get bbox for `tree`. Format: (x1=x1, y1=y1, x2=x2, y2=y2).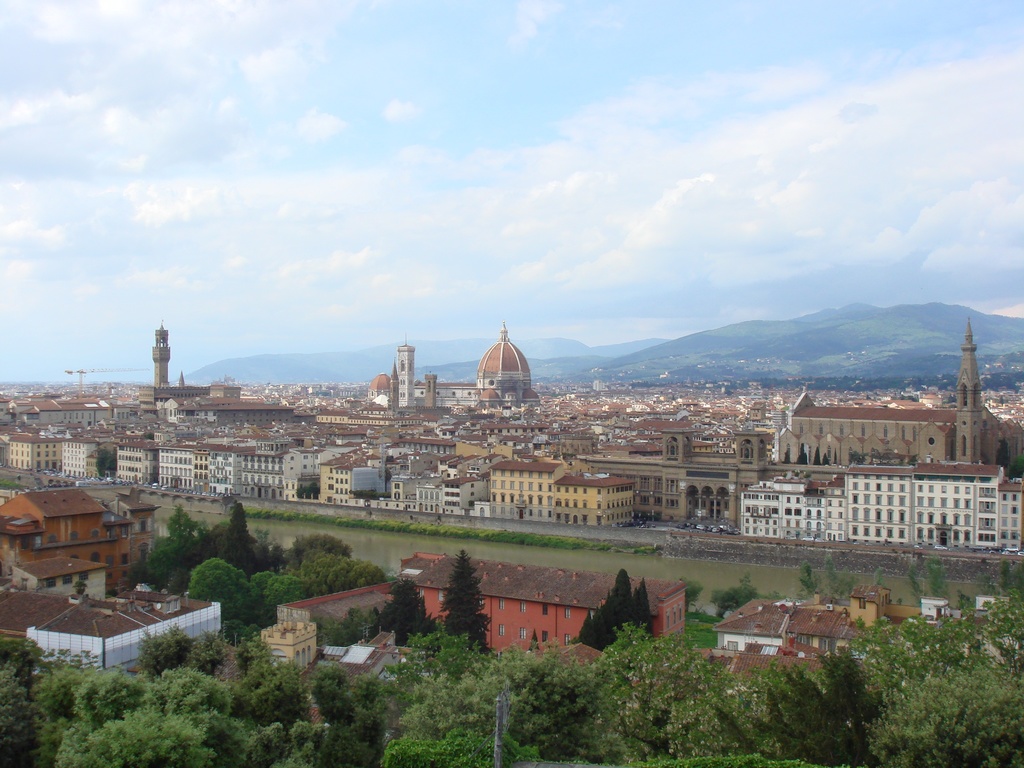
(x1=575, y1=572, x2=632, y2=654).
